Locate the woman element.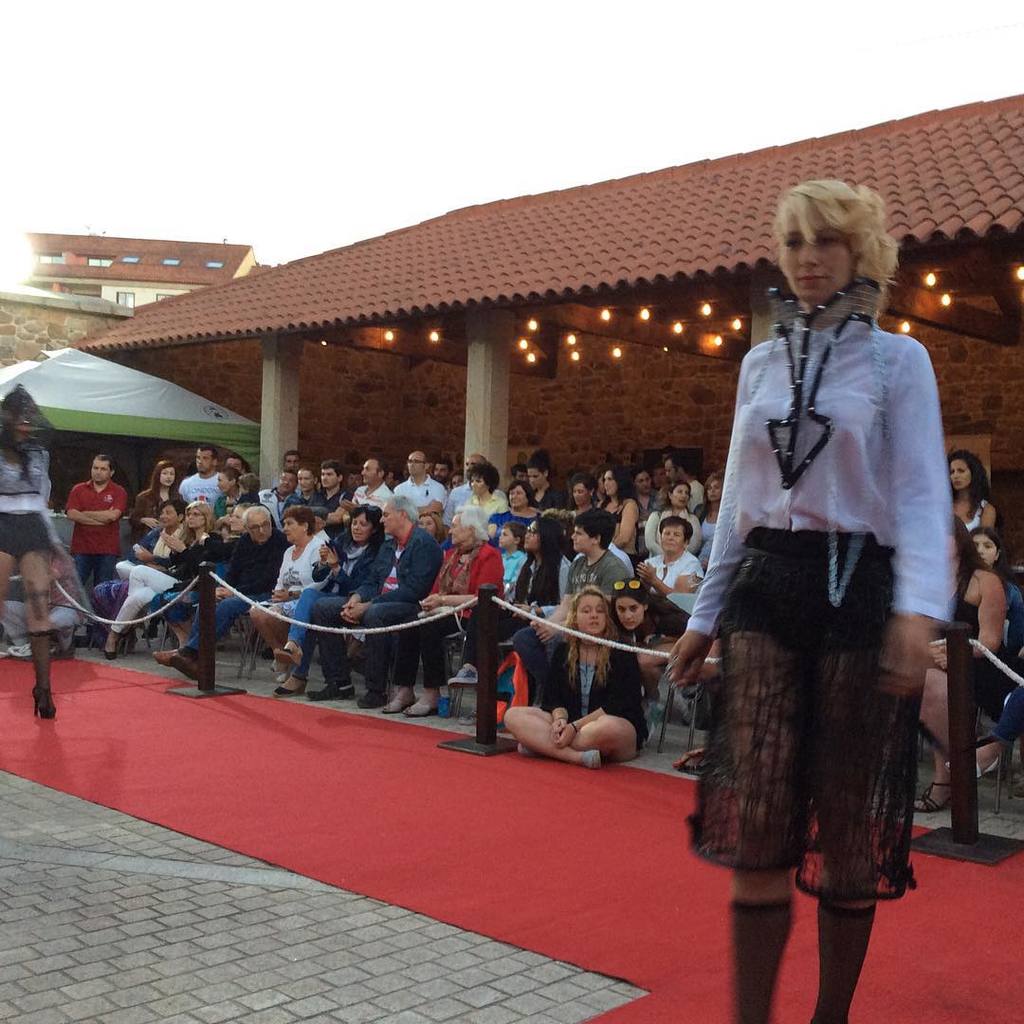
Element bbox: {"left": 451, "top": 464, "right": 508, "bottom": 539}.
